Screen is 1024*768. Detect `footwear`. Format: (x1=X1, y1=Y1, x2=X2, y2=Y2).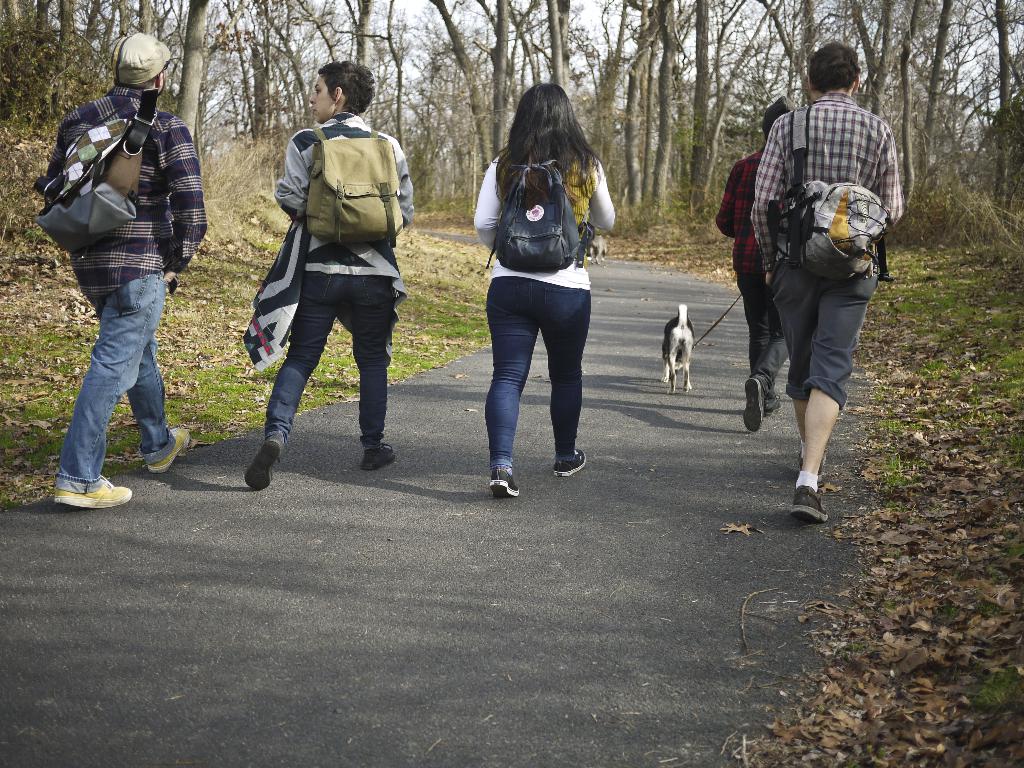
(x1=48, y1=484, x2=130, y2=509).
